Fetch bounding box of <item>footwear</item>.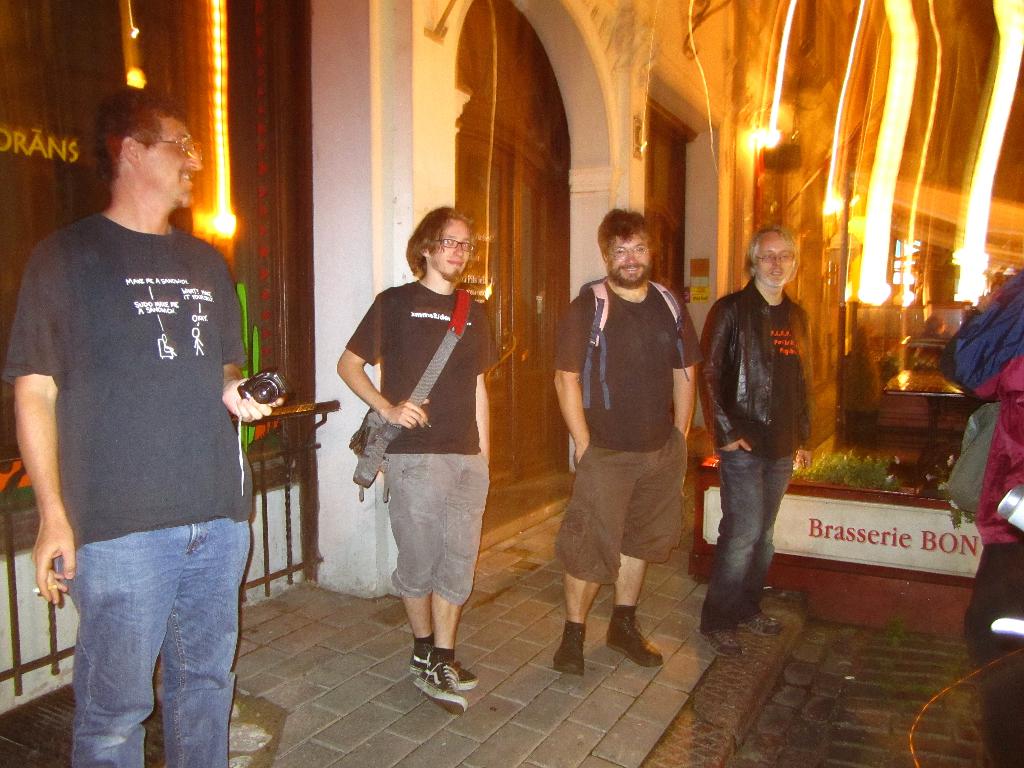
Bbox: bbox=(609, 628, 668, 676).
